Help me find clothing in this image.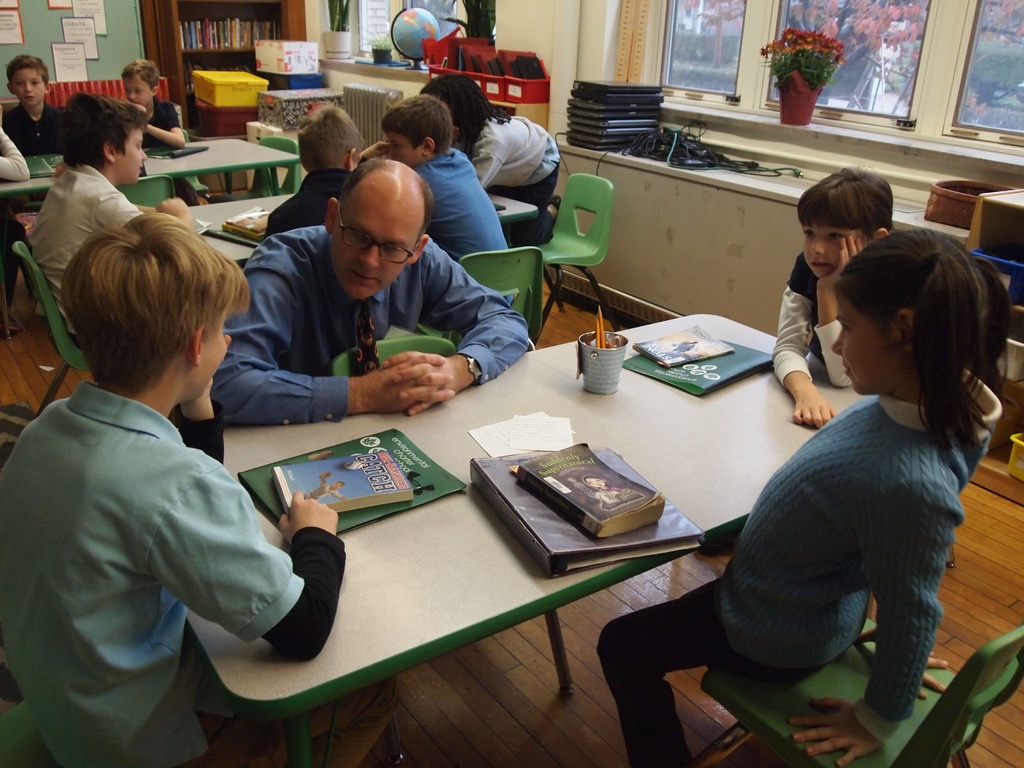
Found it: left=140, top=95, right=180, bottom=145.
